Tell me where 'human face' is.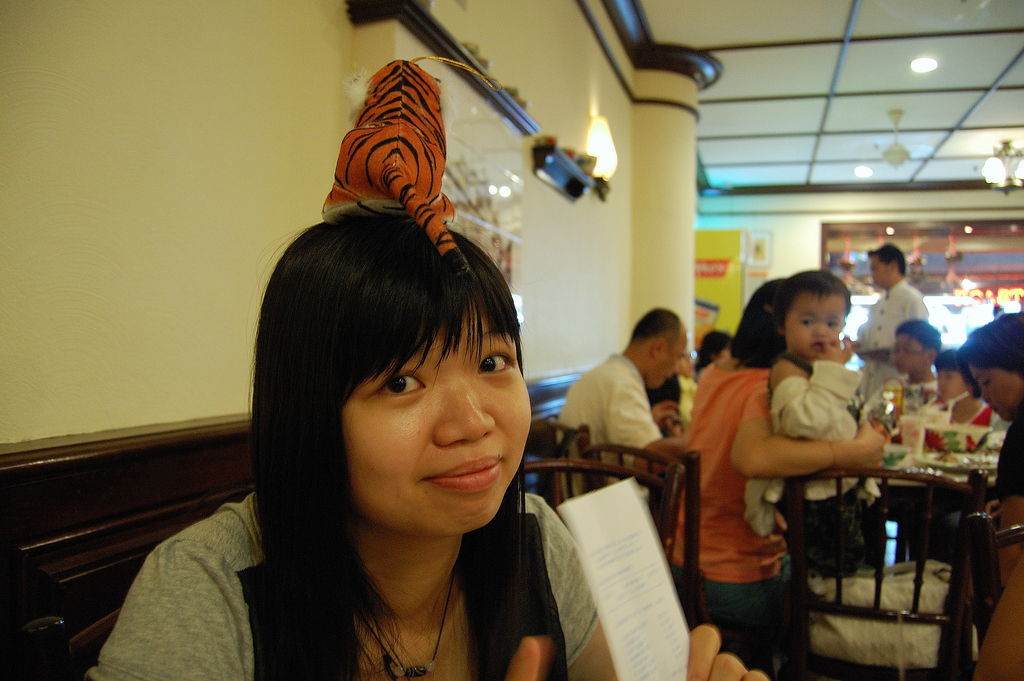
'human face' is at (866,256,890,288).
